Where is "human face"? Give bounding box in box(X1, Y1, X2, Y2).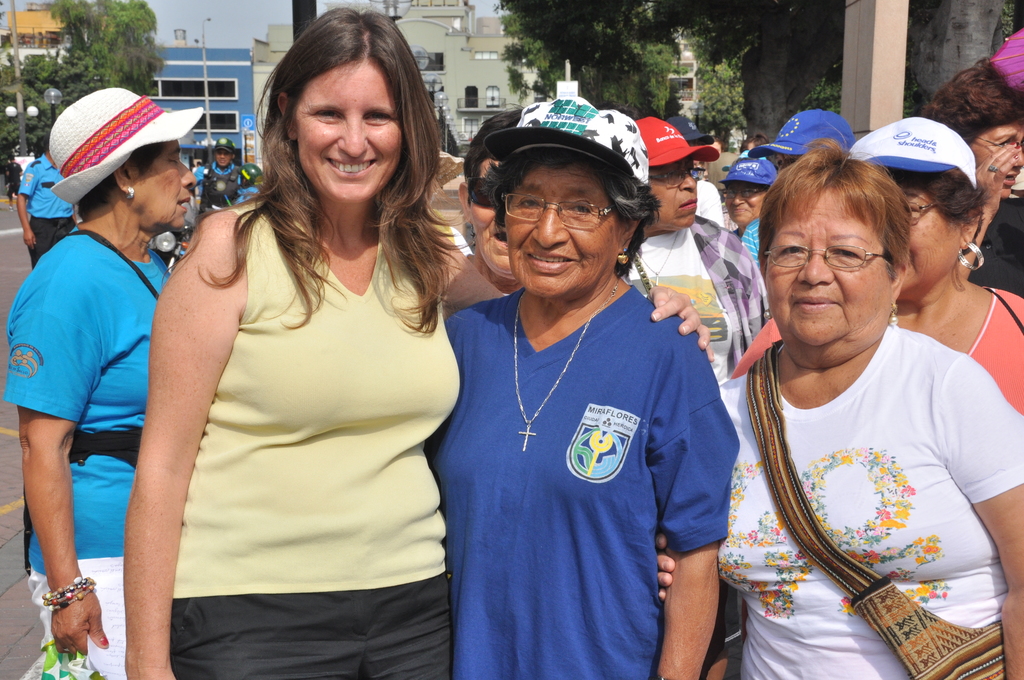
box(291, 58, 403, 202).
